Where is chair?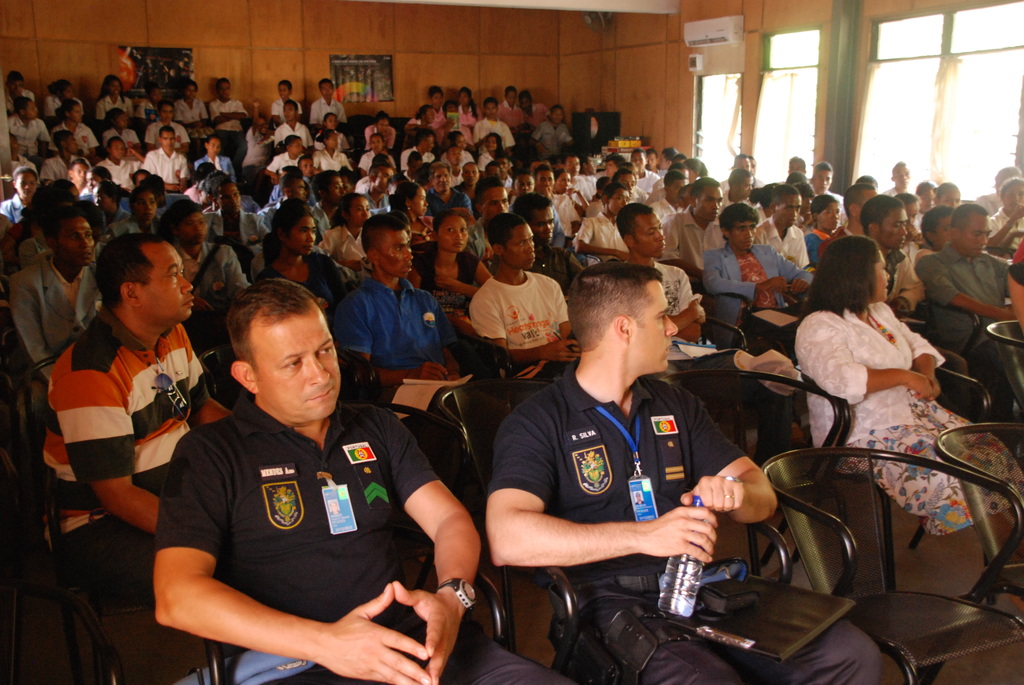
Rect(799, 344, 991, 581).
